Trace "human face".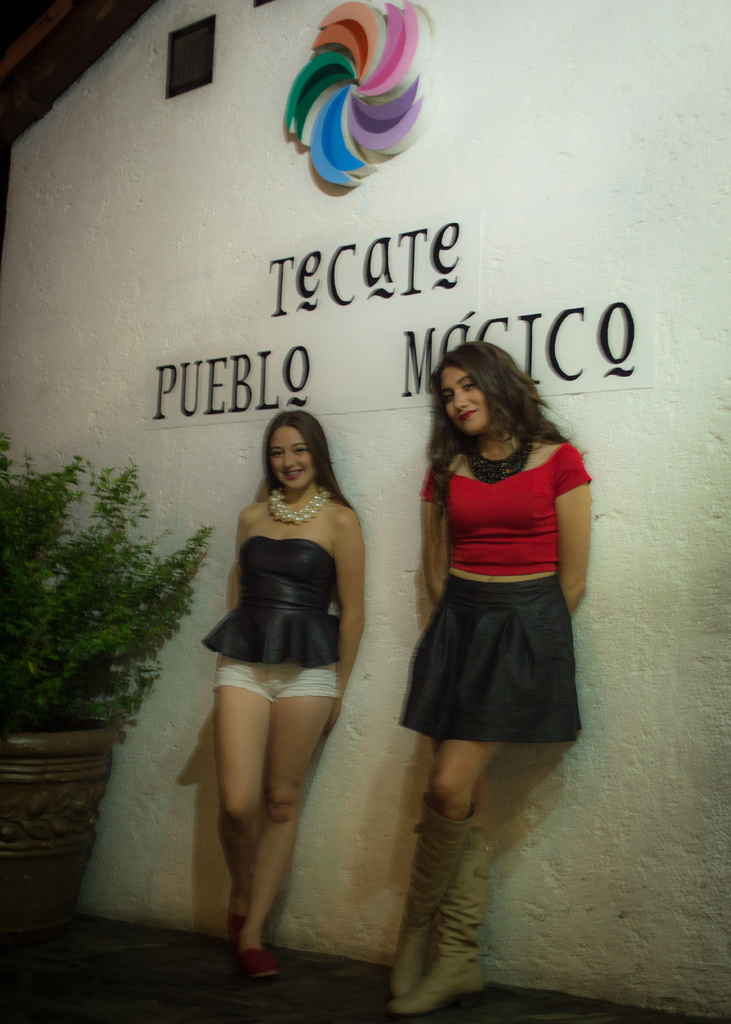
Traced to [440,367,488,436].
